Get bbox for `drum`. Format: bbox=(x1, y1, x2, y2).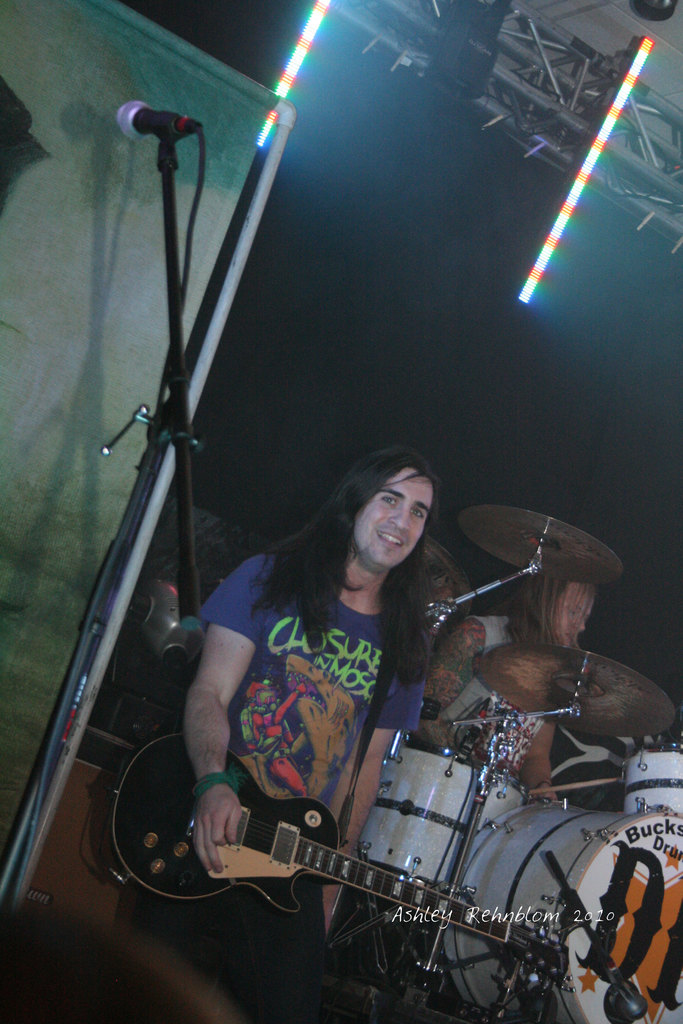
bbox=(624, 746, 682, 815).
